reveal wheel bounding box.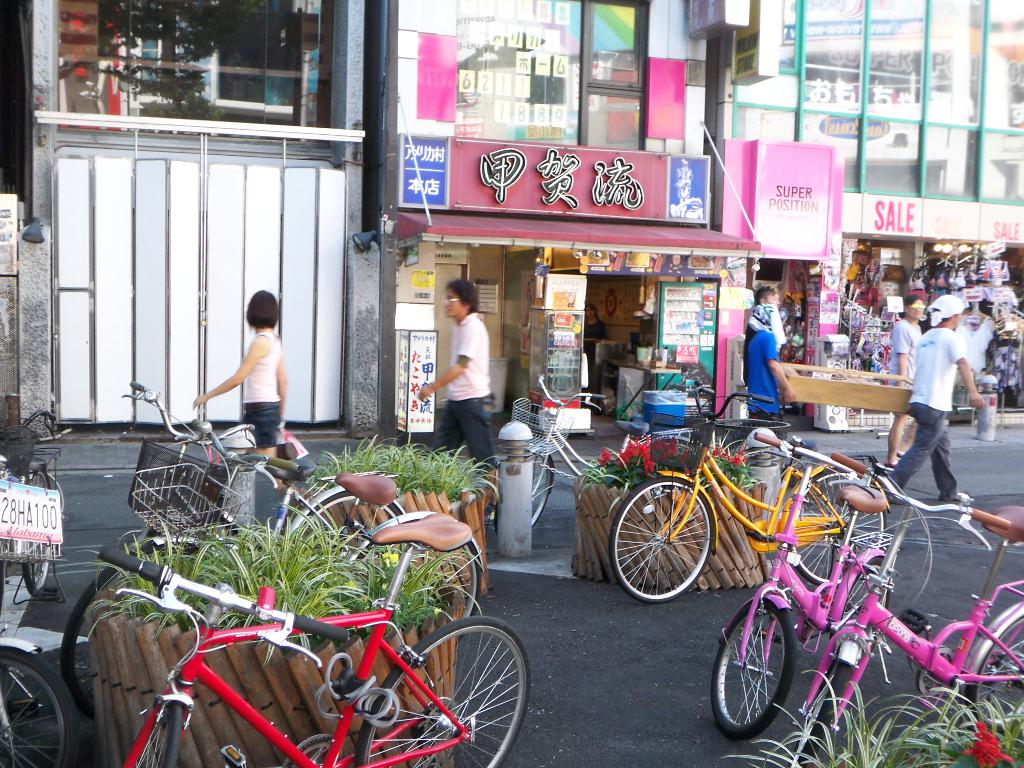
Revealed: [left=968, top=613, right=1023, bottom=729].
